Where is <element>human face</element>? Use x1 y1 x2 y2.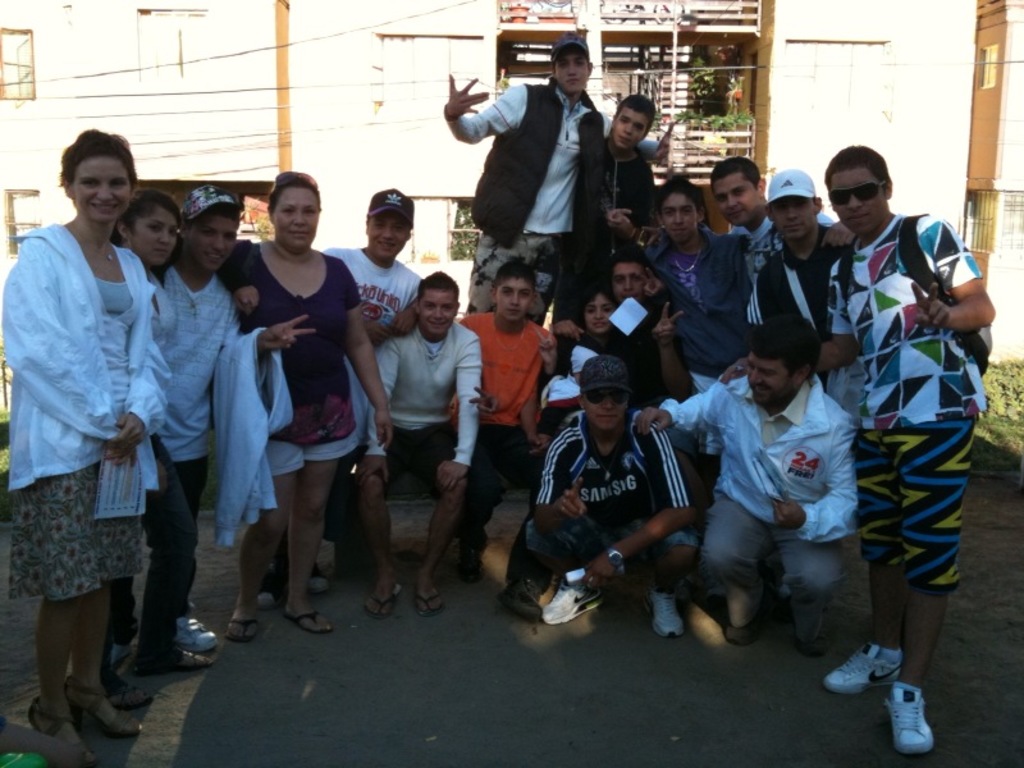
188 211 242 268.
